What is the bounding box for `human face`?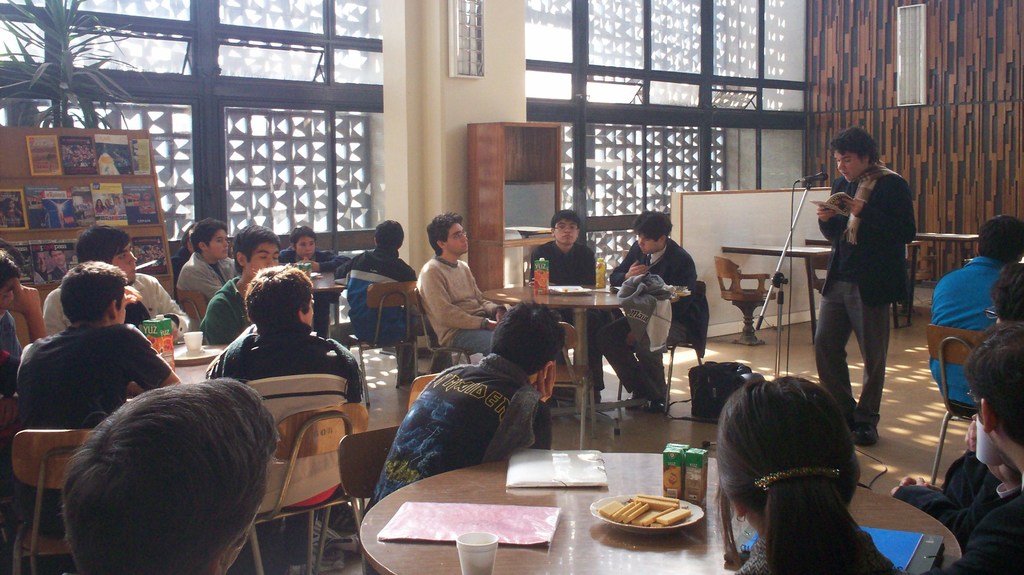
l=639, t=238, r=662, b=252.
